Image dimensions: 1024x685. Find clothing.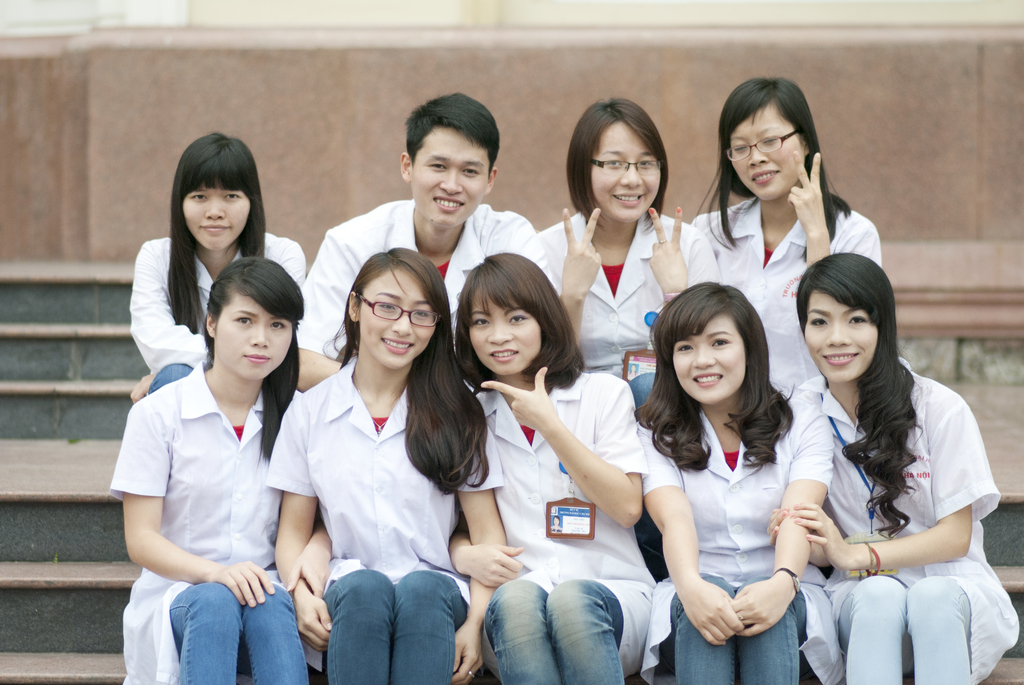
locate(524, 213, 735, 400).
